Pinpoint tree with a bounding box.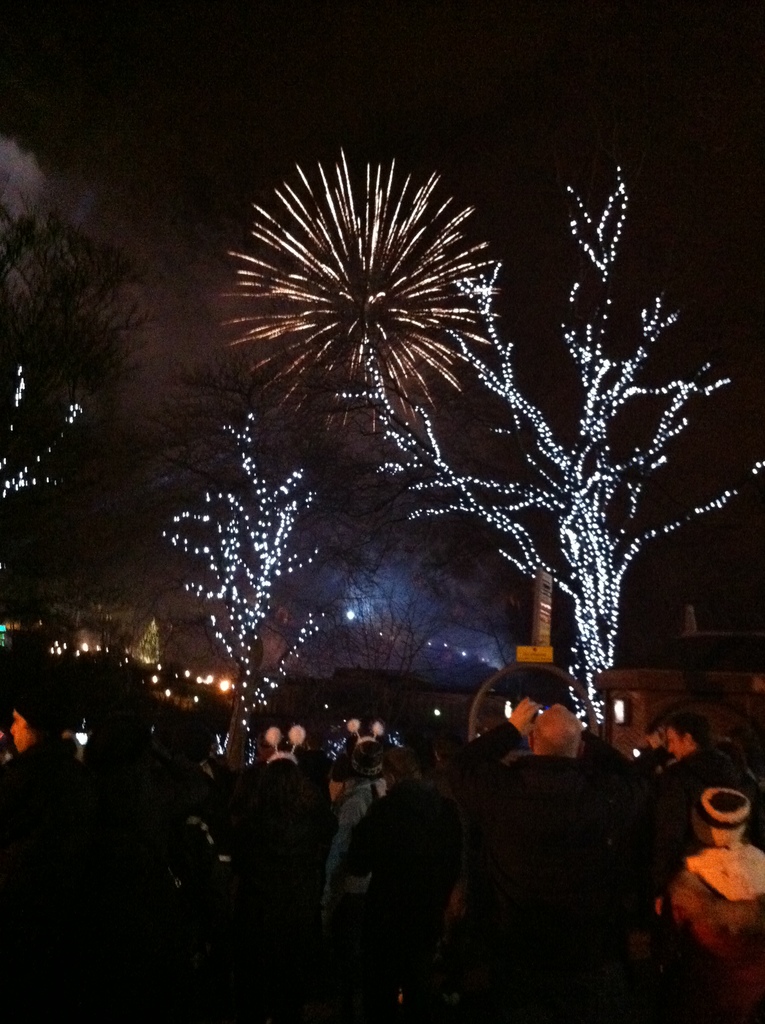
detection(134, 349, 392, 759).
